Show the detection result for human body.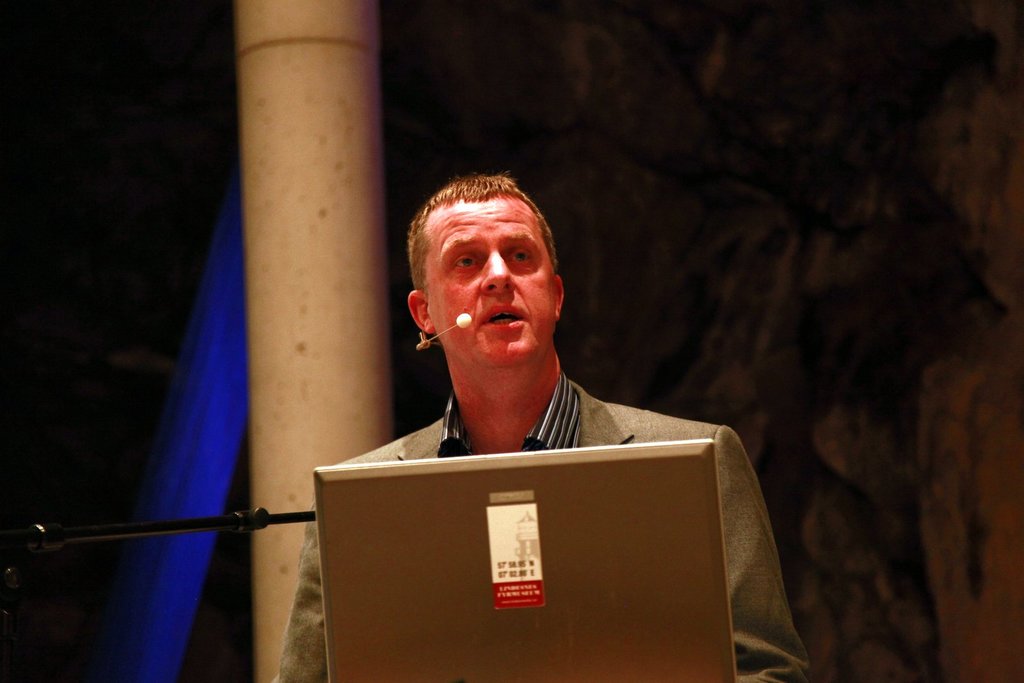
{"x1": 255, "y1": 192, "x2": 796, "y2": 648}.
